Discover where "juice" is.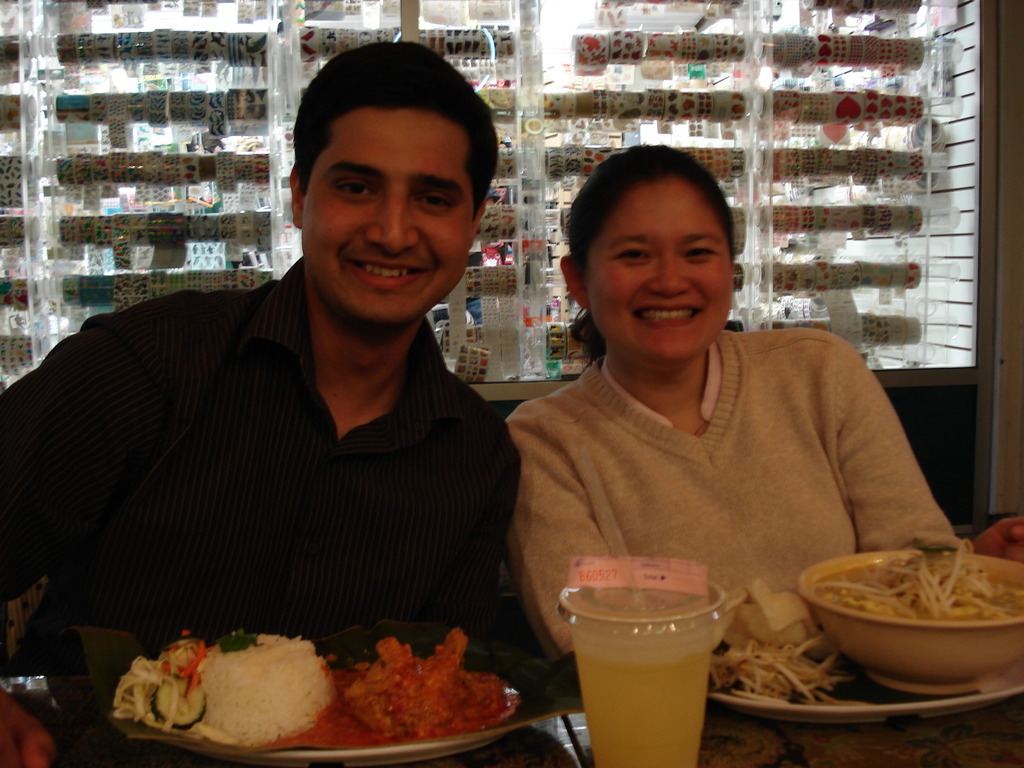
Discovered at region(560, 571, 746, 765).
